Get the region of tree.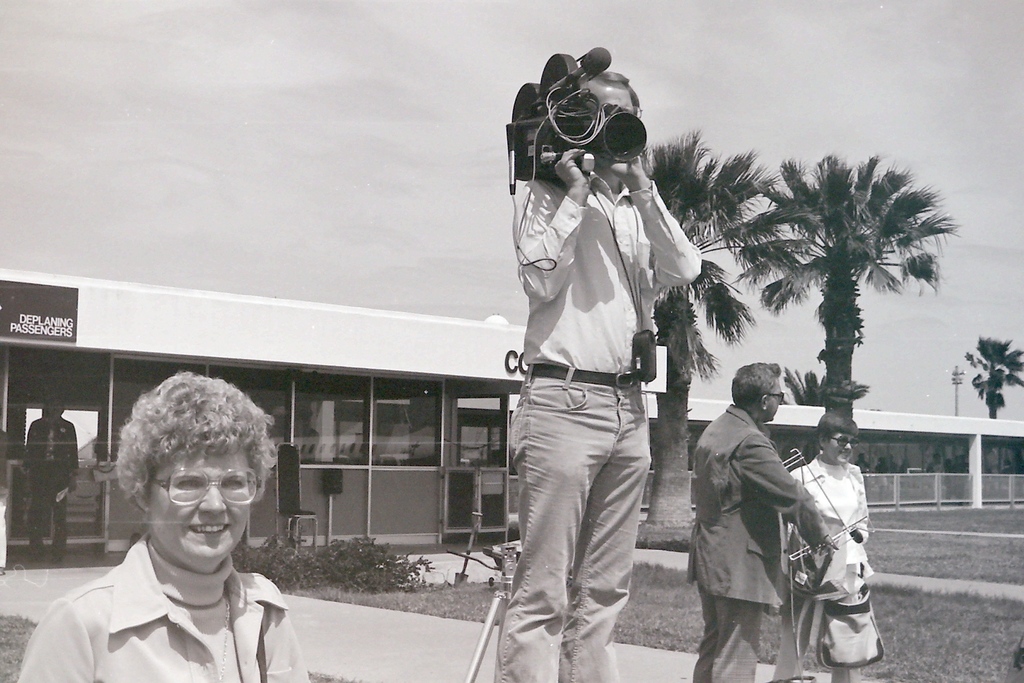
964:336:1023:419.
